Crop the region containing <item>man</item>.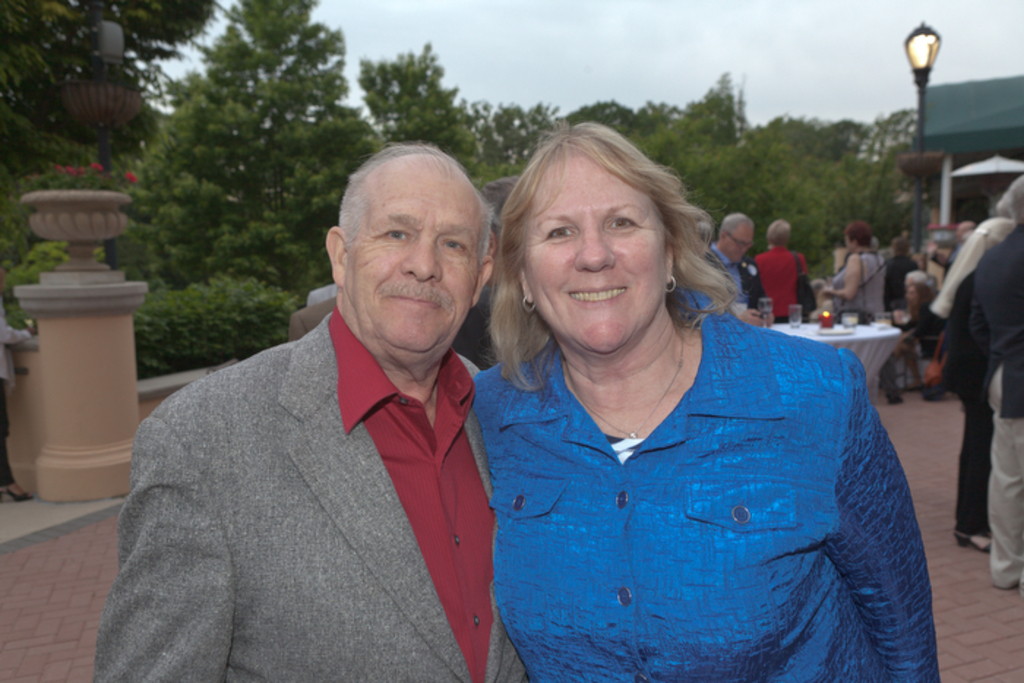
Crop region: 290,294,505,373.
